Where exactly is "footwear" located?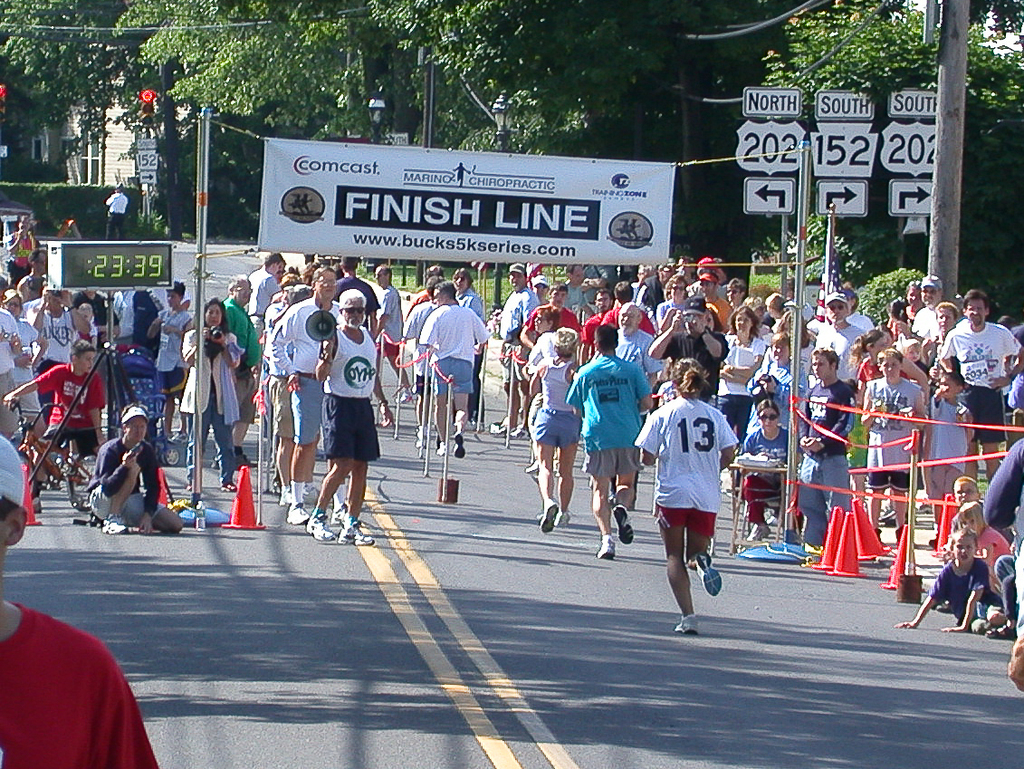
Its bounding box is select_region(308, 513, 335, 540).
